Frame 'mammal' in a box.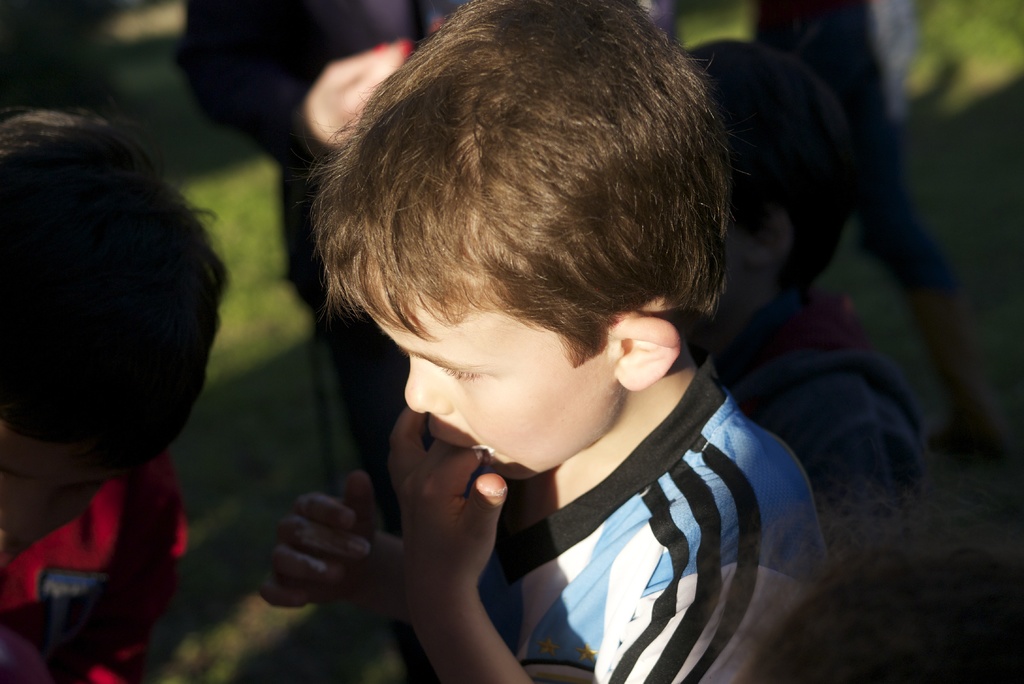
bbox=[735, 473, 1023, 683].
